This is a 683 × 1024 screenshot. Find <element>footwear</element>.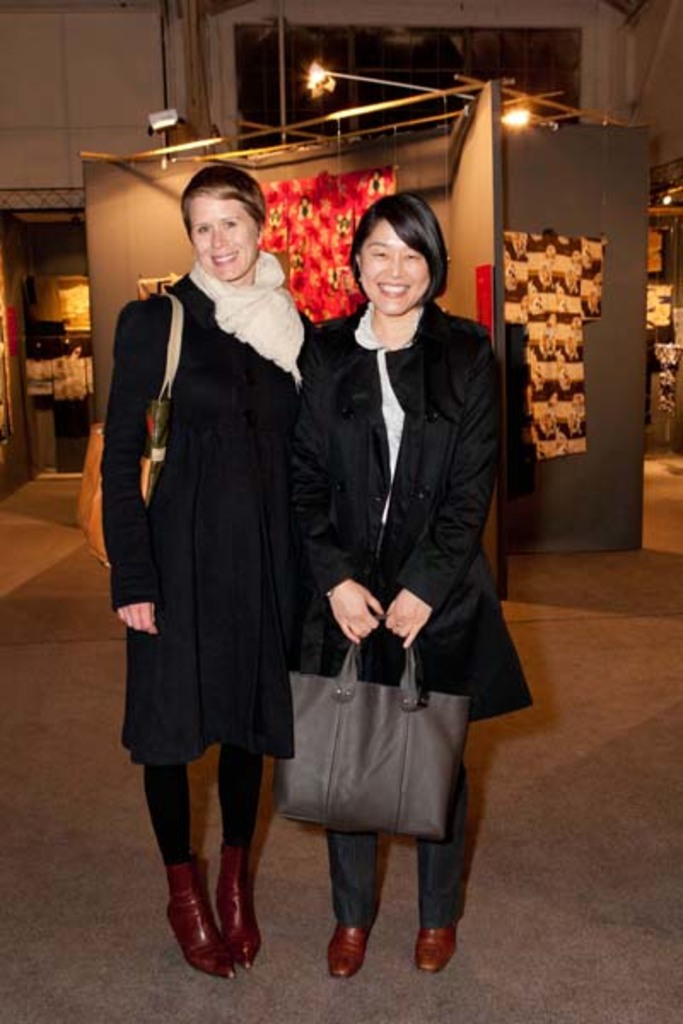
Bounding box: (x1=324, y1=925, x2=376, y2=985).
